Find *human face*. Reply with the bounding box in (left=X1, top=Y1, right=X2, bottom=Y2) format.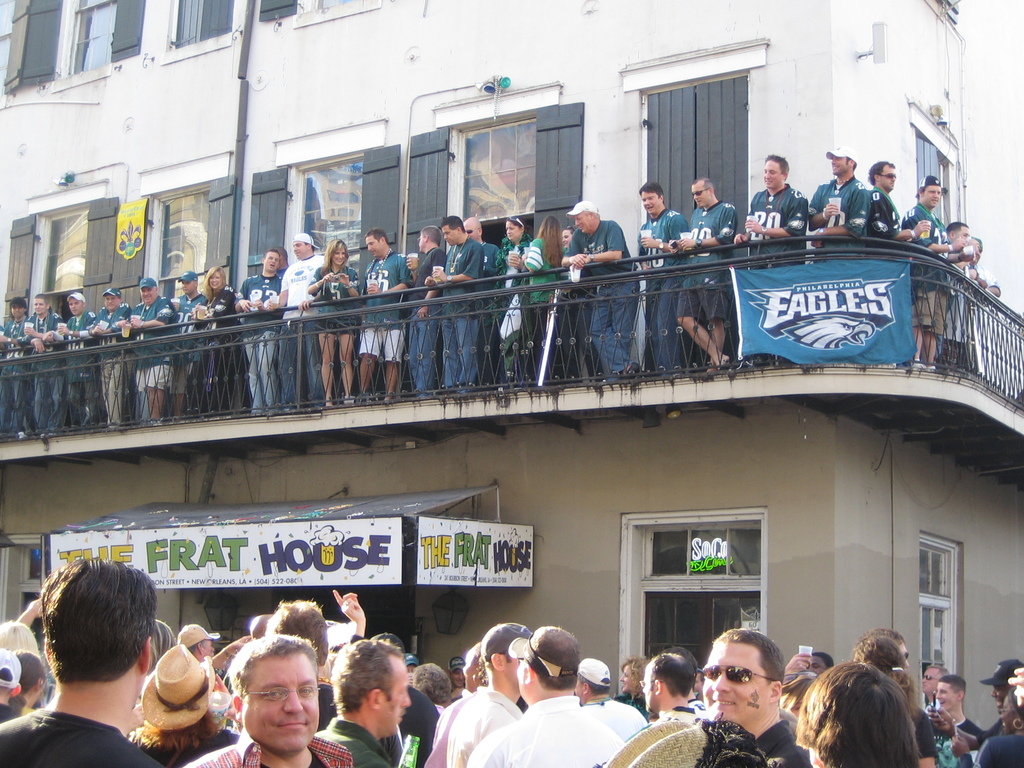
(left=34, top=300, right=45, bottom=314).
